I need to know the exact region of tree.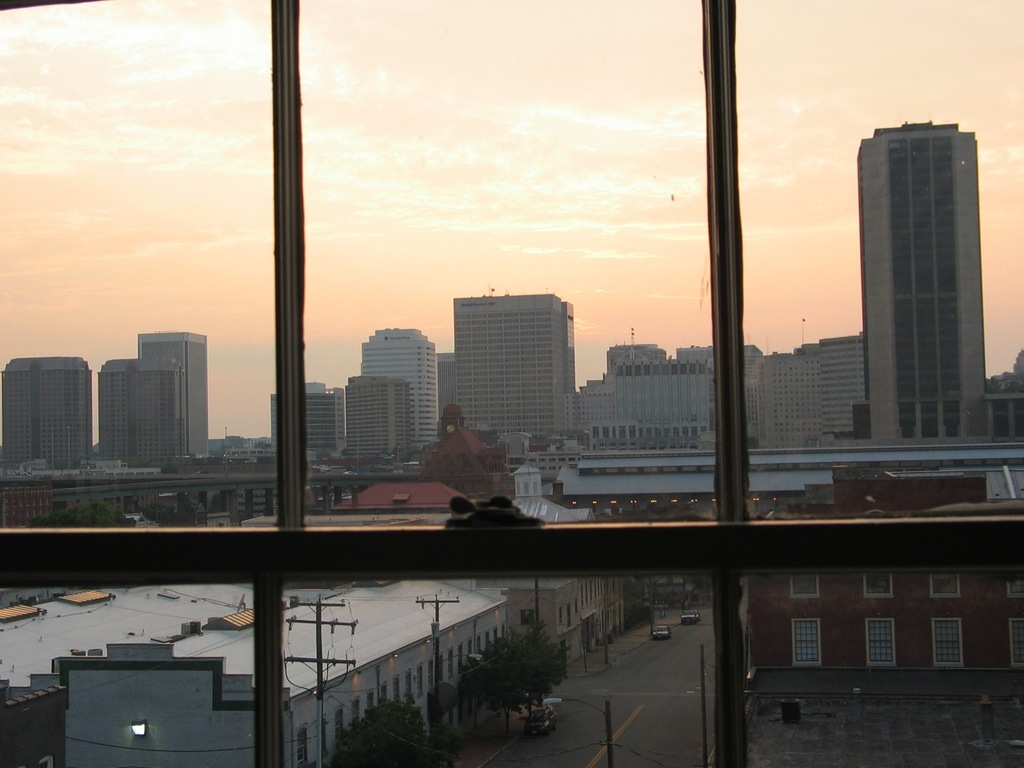
Region: rect(29, 498, 138, 529).
